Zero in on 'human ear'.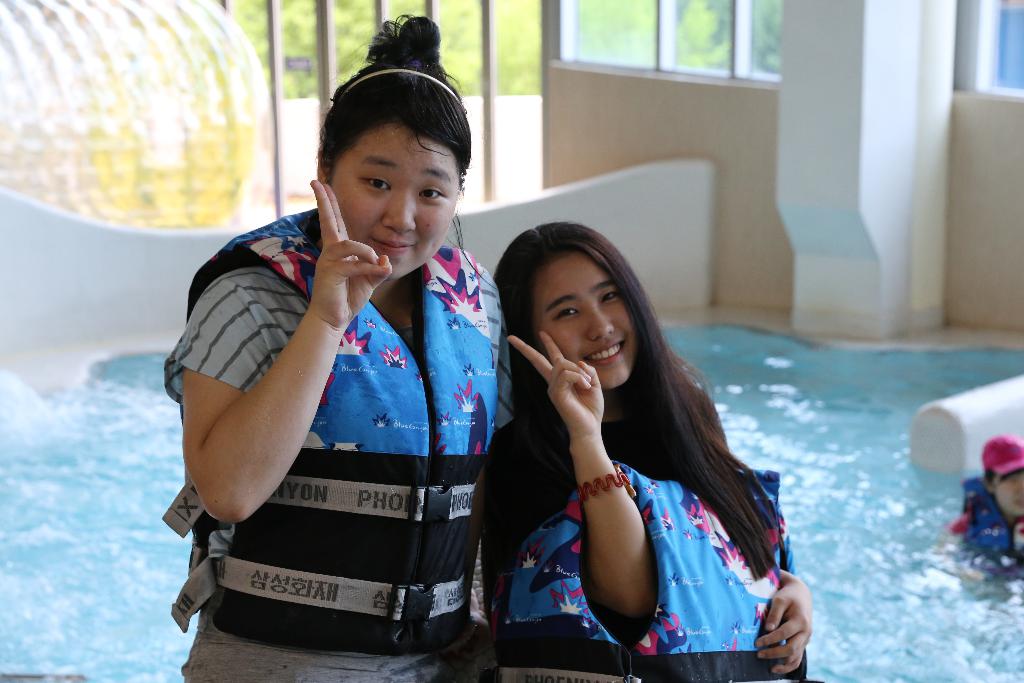
Zeroed in: <box>317,147,333,183</box>.
